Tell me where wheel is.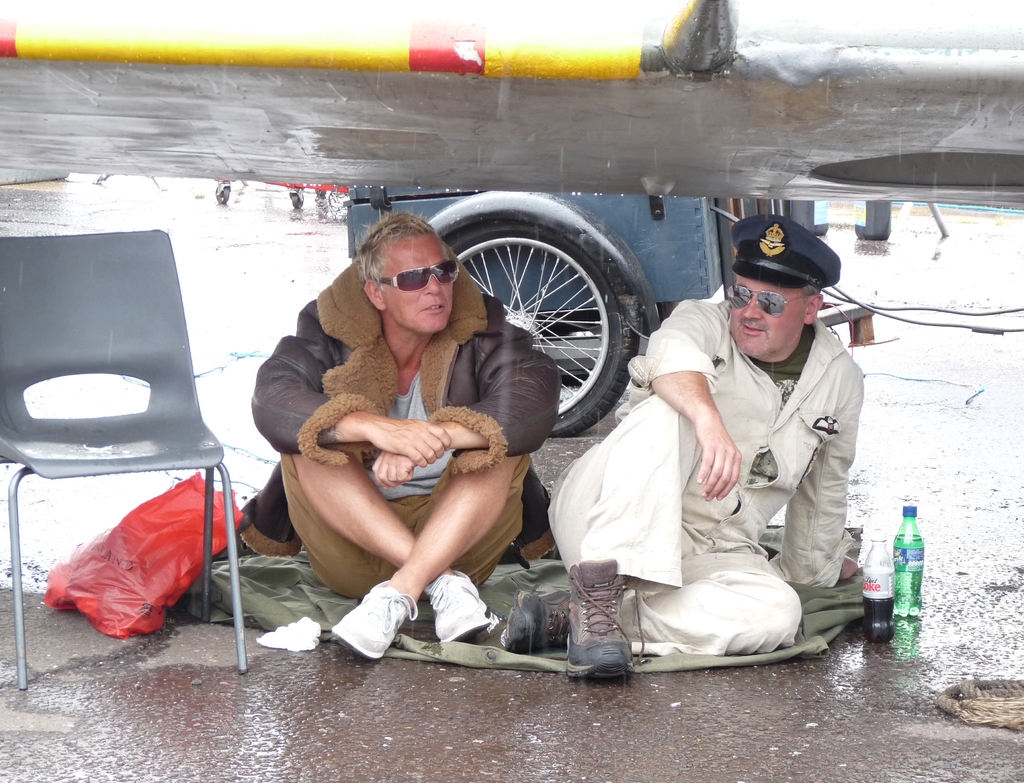
wheel is at bbox=[292, 194, 304, 208].
